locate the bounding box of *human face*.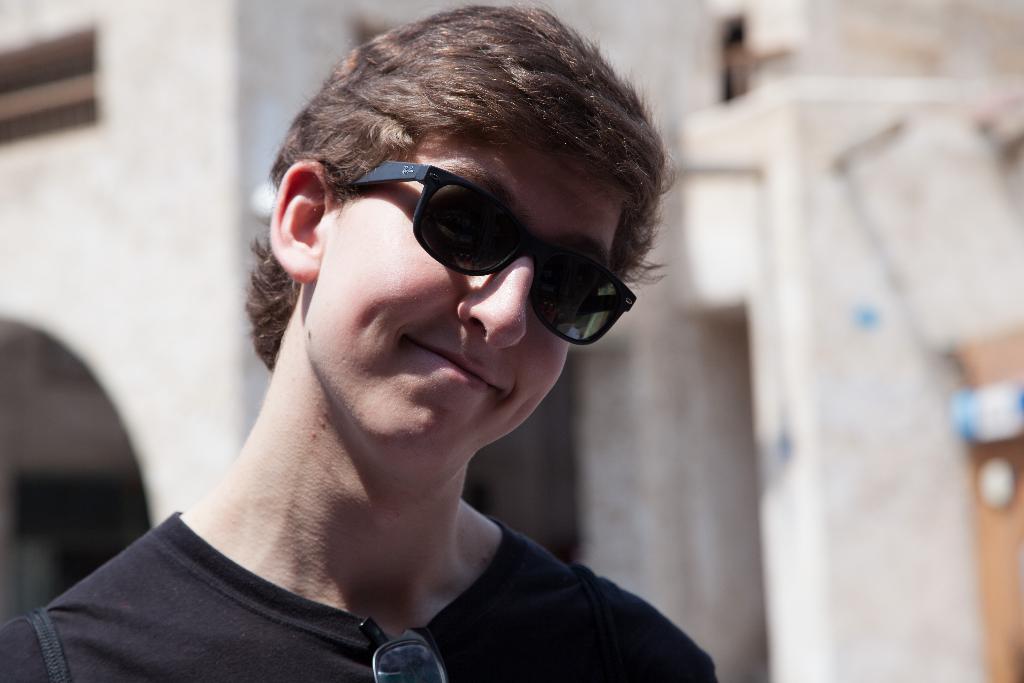
Bounding box: (312,124,627,456).
